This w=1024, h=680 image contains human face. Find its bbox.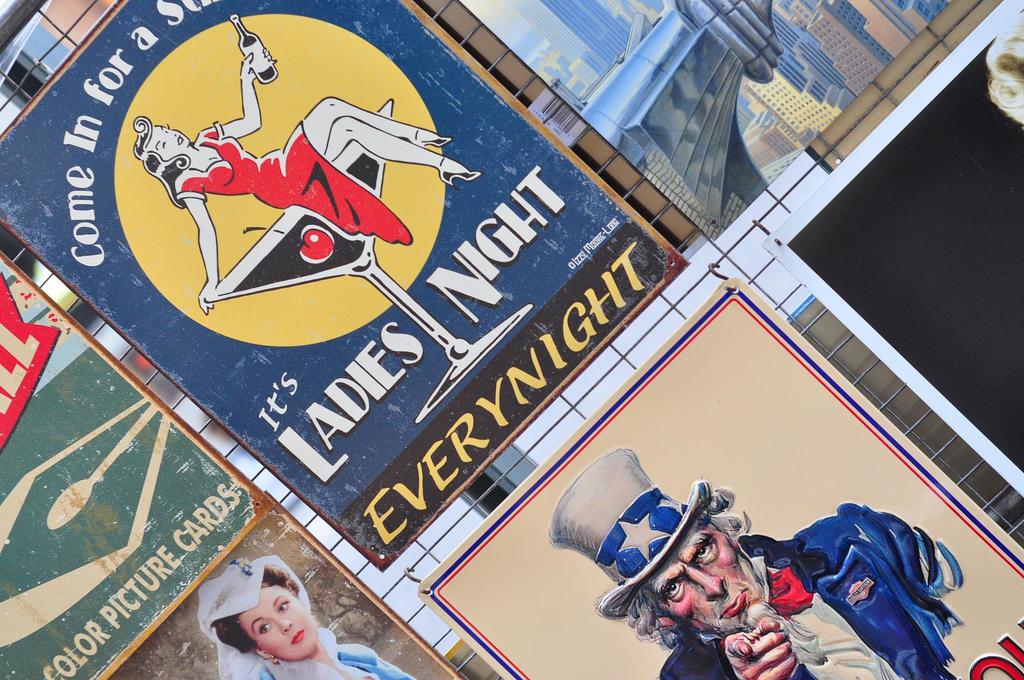
bbox=[144, 120, 189, 152].
